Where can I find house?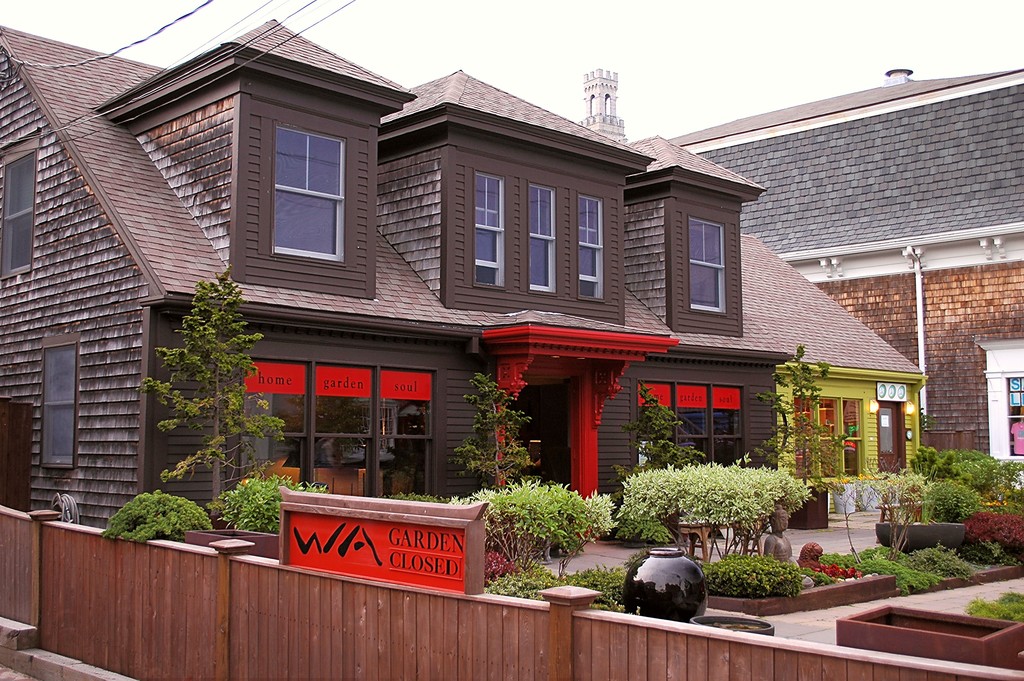
You can find it at bbox=[0, 16, 934, 532].
